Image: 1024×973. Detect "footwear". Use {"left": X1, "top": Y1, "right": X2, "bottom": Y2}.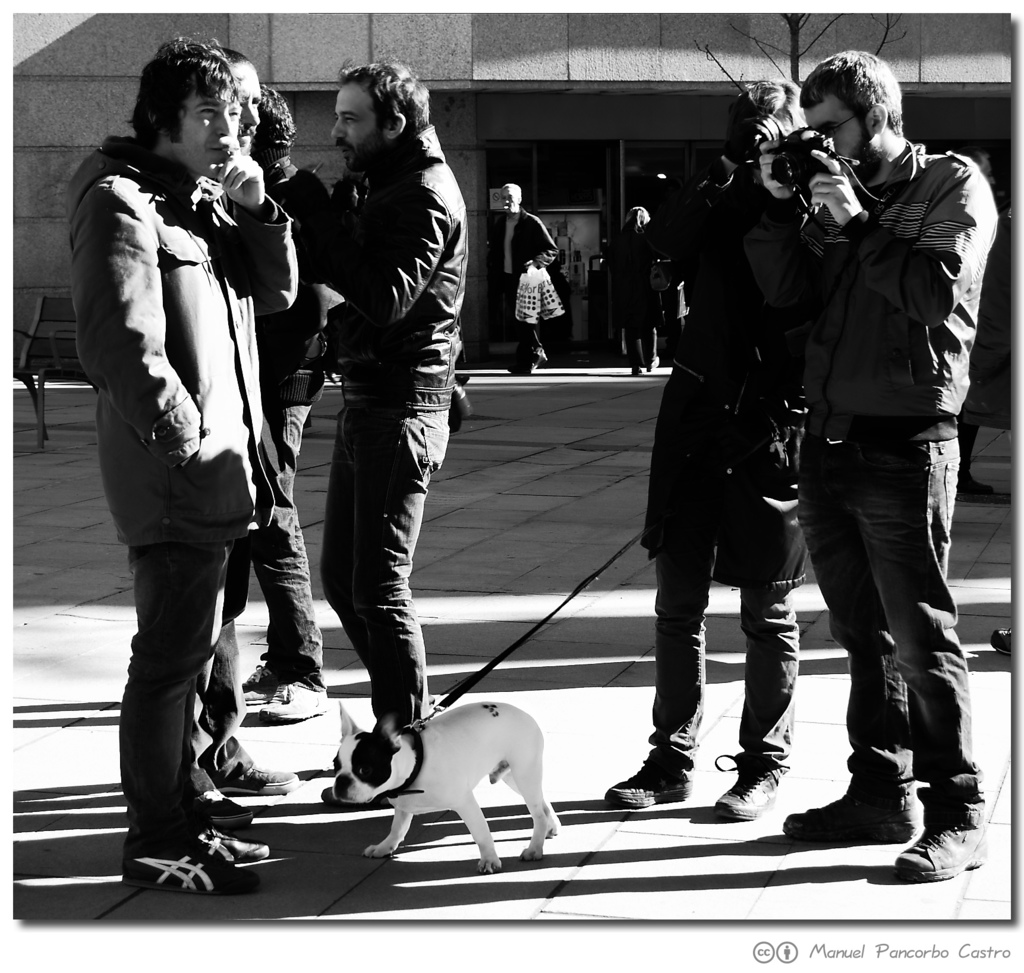
{"left": 961, "top": 466, "right": 994, "bottom": 491}.
